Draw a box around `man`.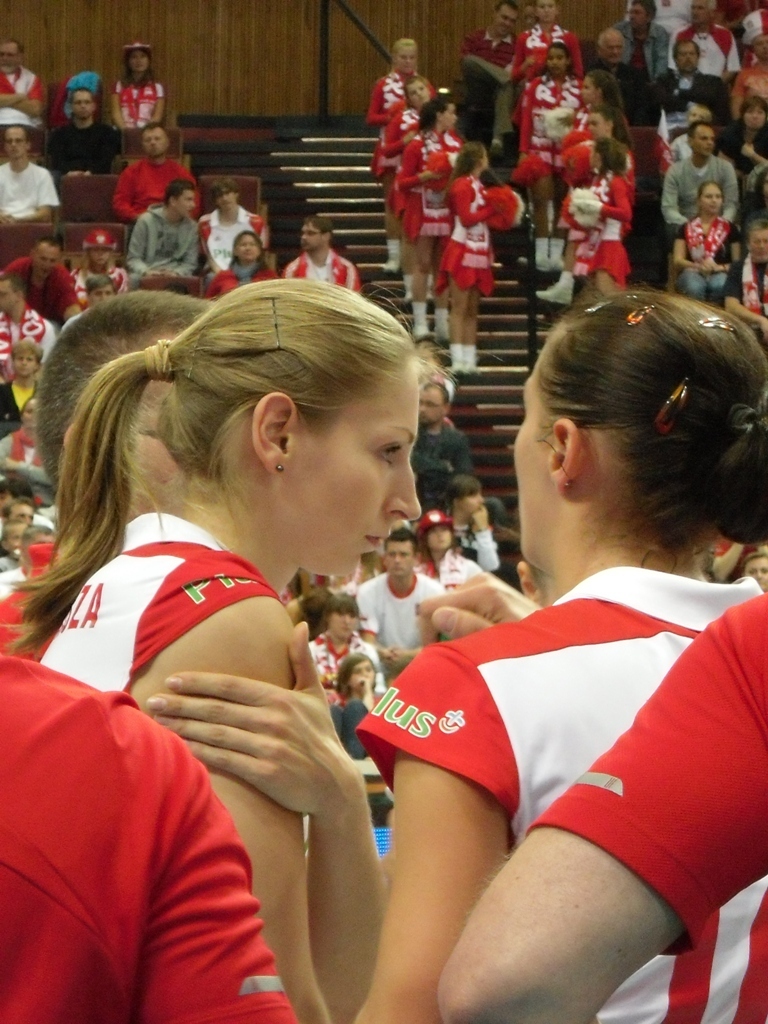
box(125, 184, 195, 282).
